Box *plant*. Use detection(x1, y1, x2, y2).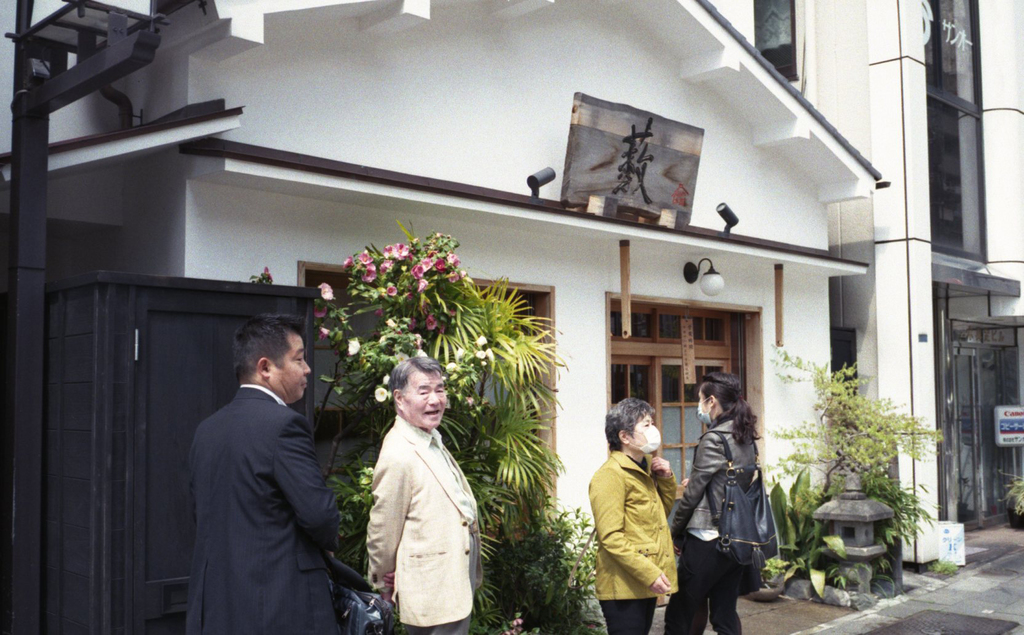
detection(767, 342, 945, 599).
